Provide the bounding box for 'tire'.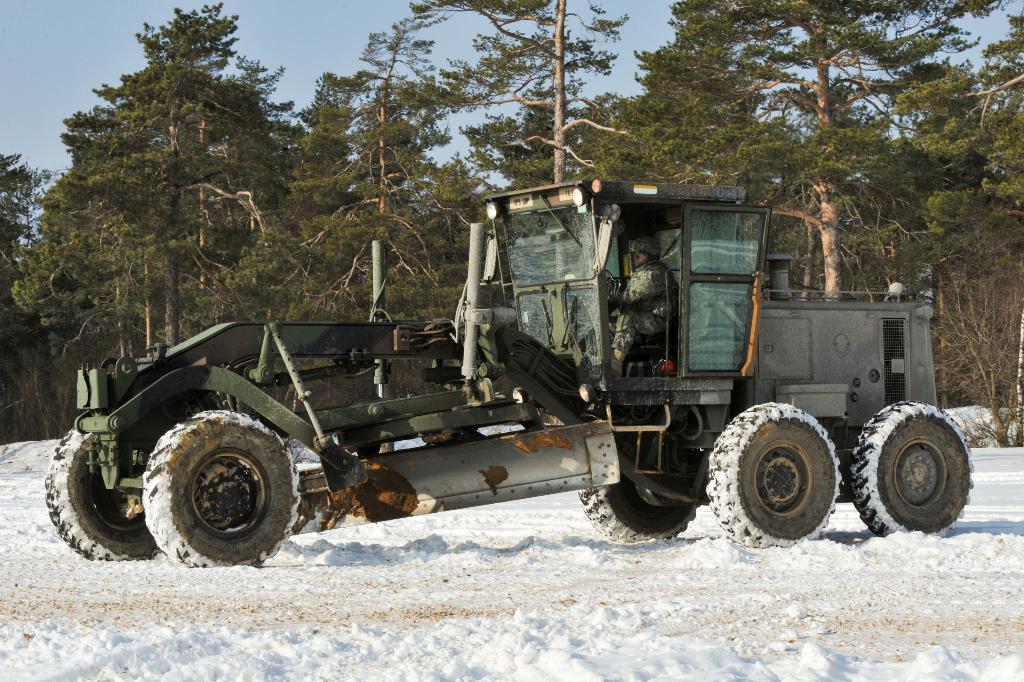
865, 394, 982, 538.
